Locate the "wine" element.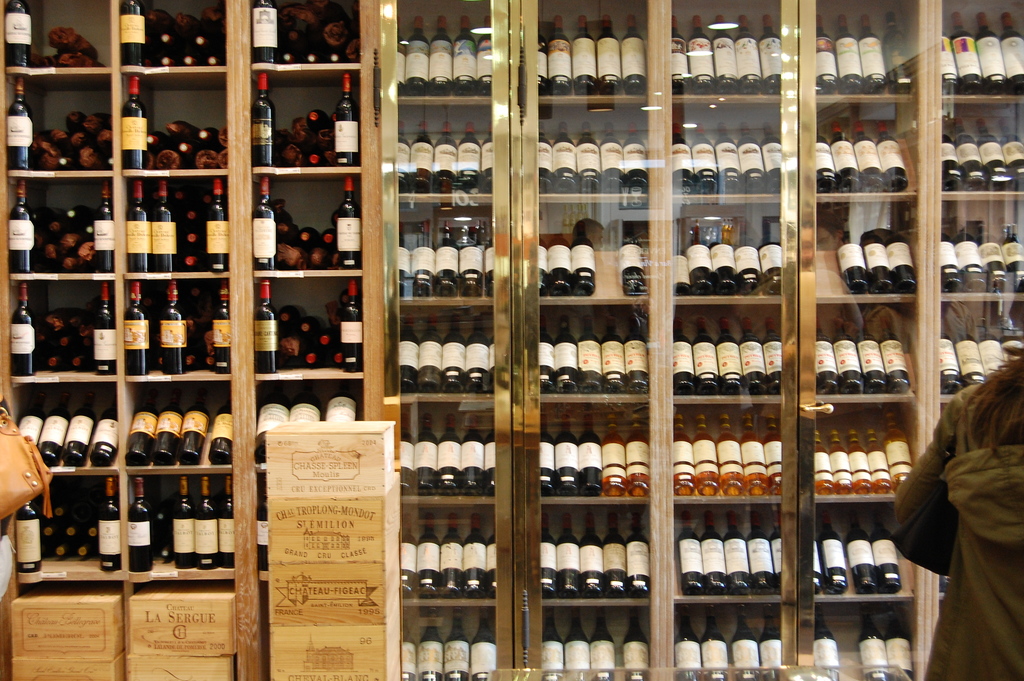
Element bbox: 598/15/623/97.
